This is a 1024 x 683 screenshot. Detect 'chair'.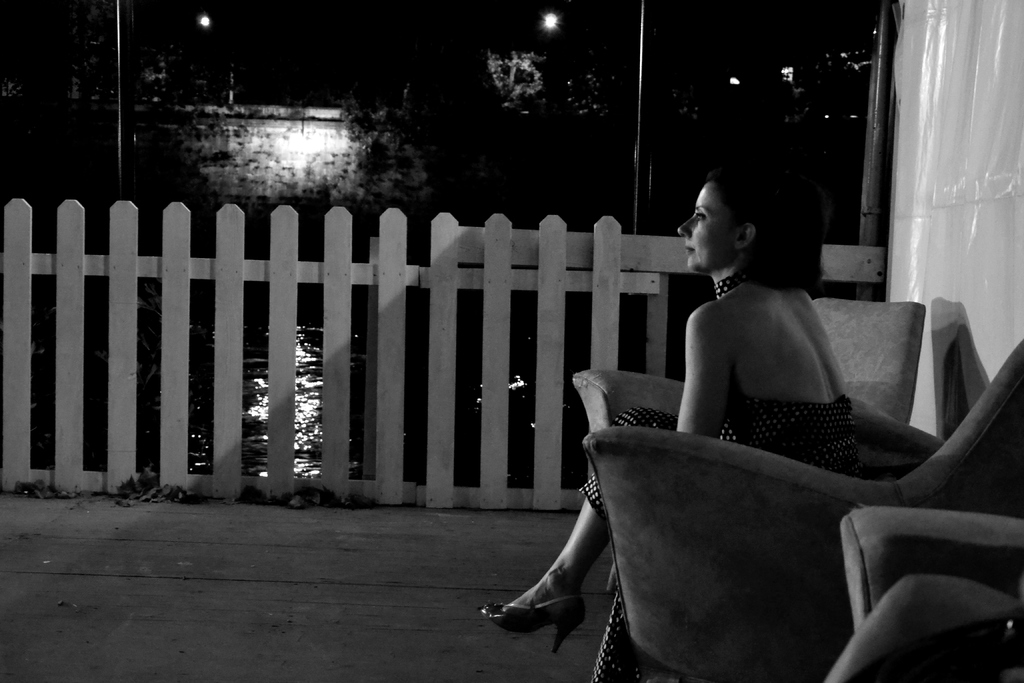
bbox=(567, 290, 925, 424).
